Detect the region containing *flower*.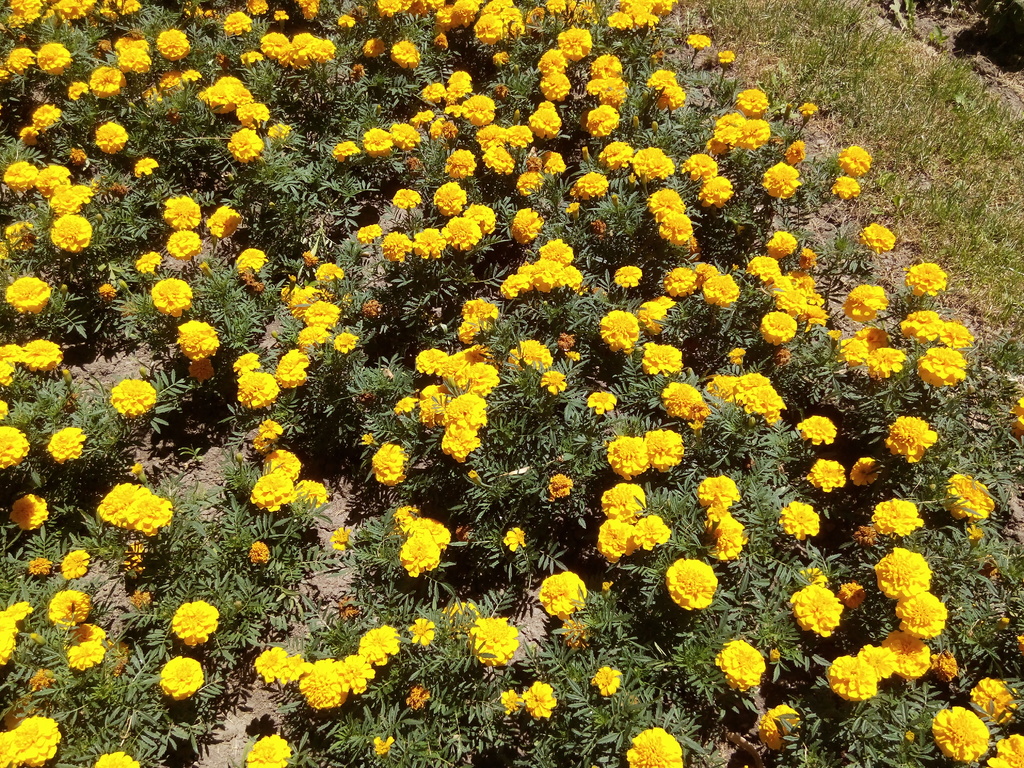
box(10, 47, 36, 71).
